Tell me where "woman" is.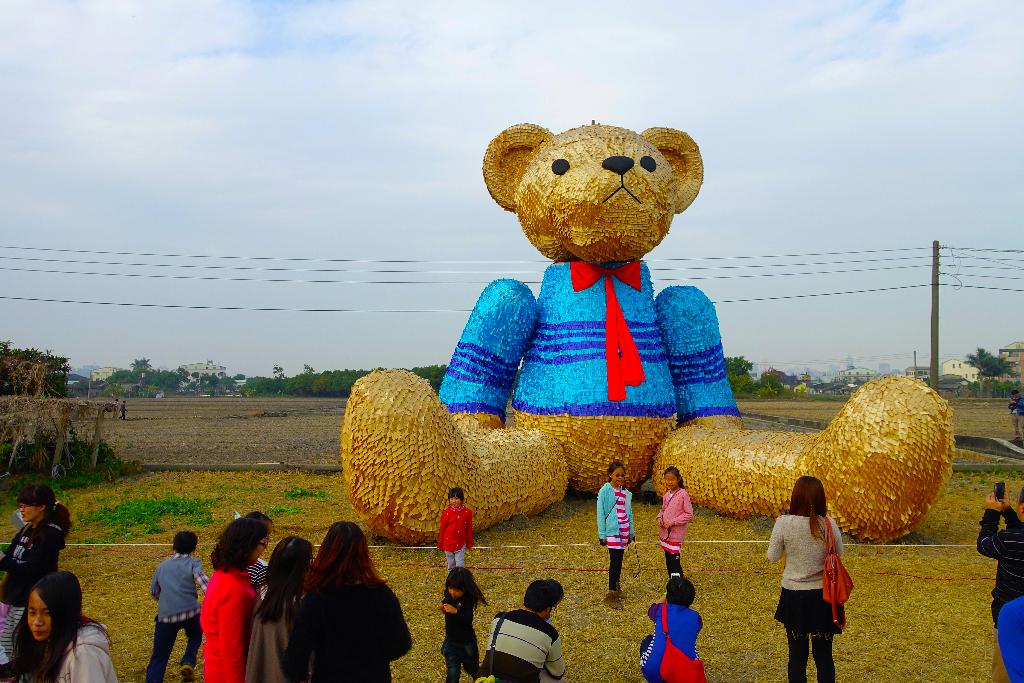
"woman" is at [5, 575, 121, 682].
